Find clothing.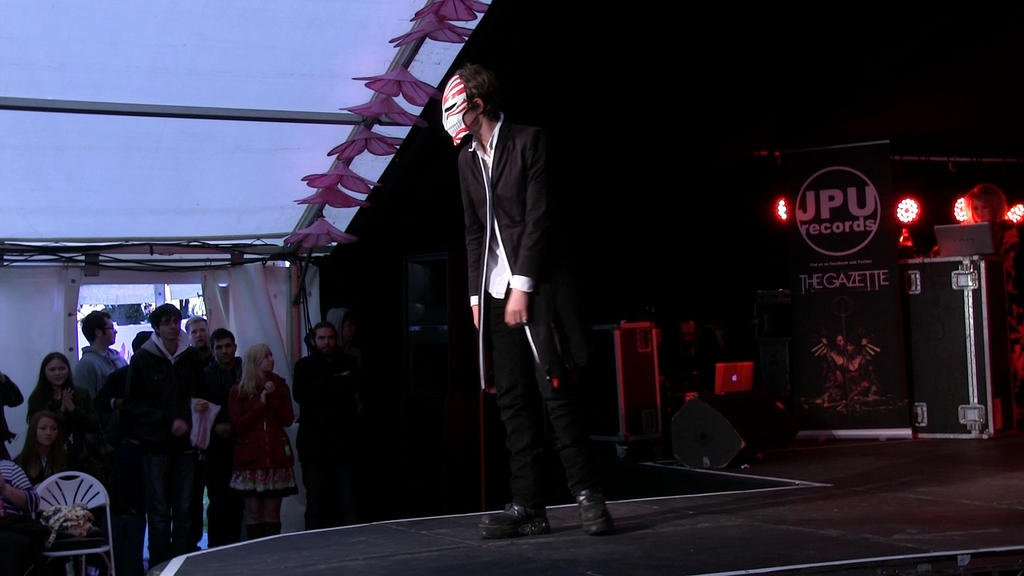
detection(26, 362, 95, 473).
